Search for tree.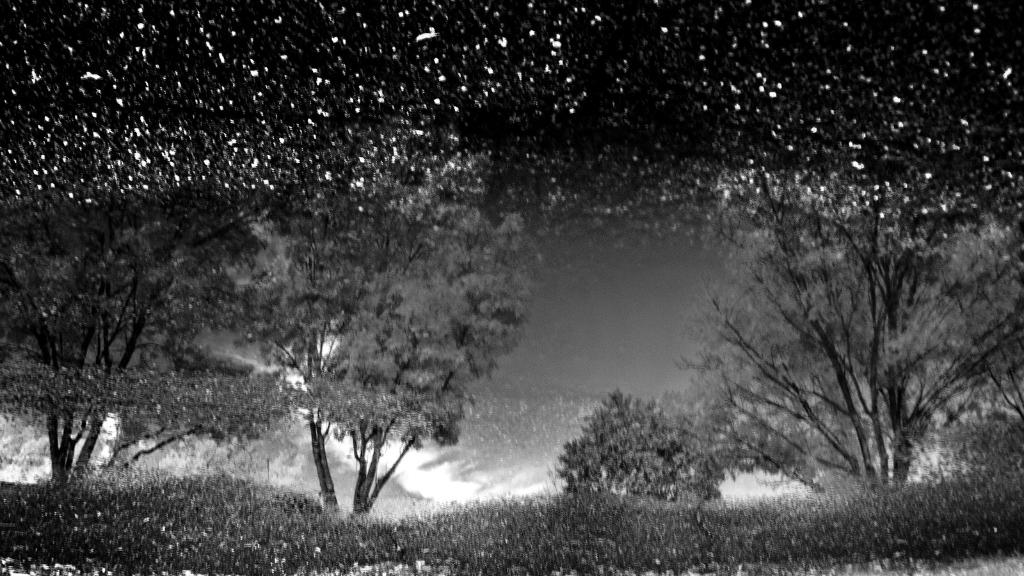
Found at x1=0, y1=193, x2=304, y2=492.
